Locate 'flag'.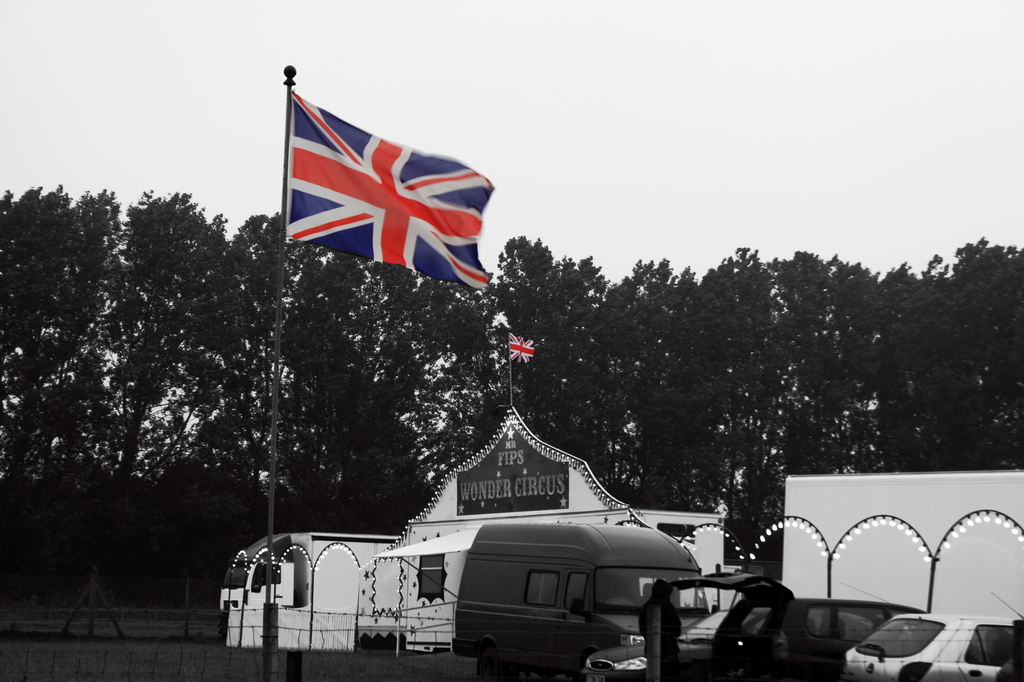
Bounding box: rect(285, 84, 509, 294).
